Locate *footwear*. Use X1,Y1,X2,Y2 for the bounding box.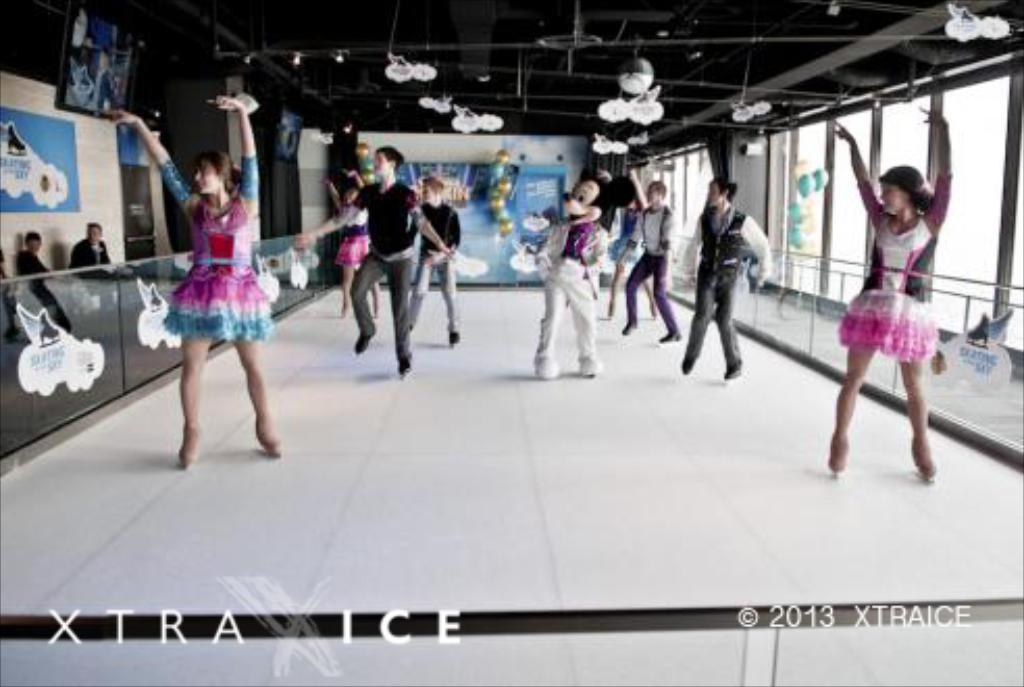
901,439,939,481.
